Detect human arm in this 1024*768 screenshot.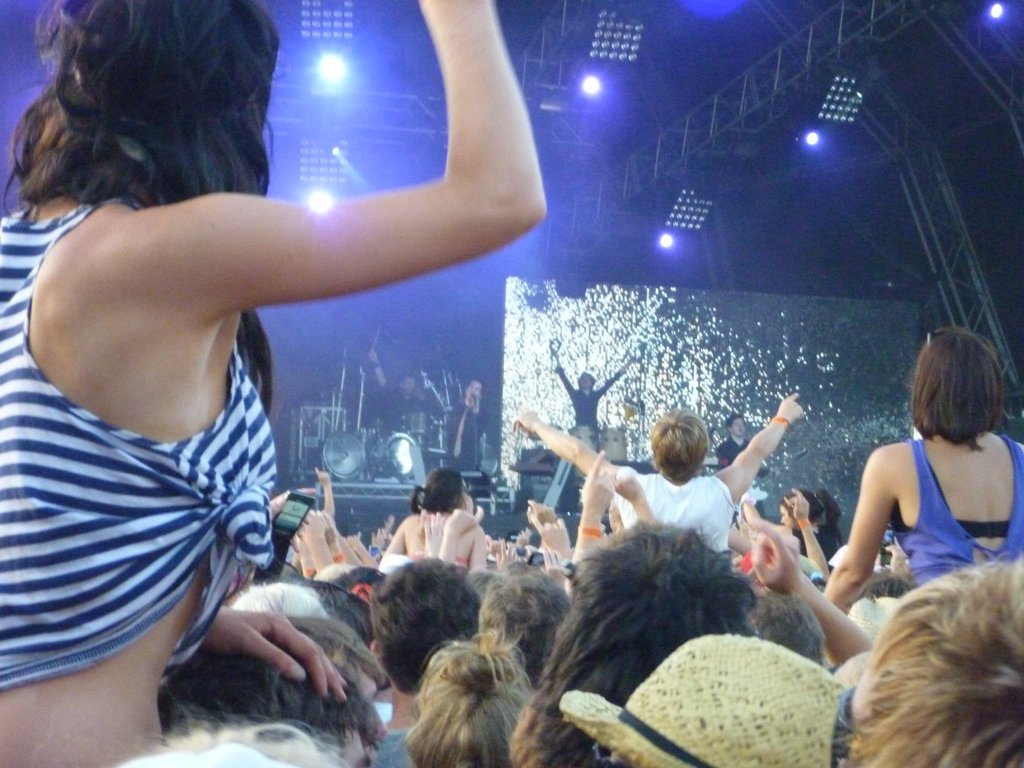
Detection: 566, 458, 620, 568.
